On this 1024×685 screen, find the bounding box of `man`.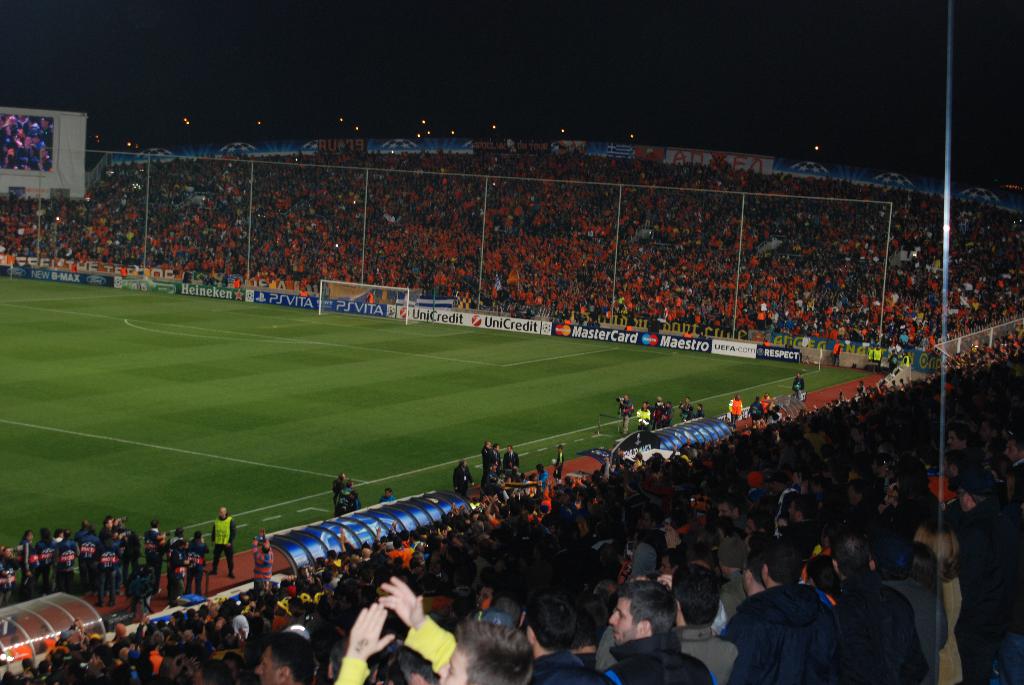
Bounding box: [1005, 434, 1023, 482].
